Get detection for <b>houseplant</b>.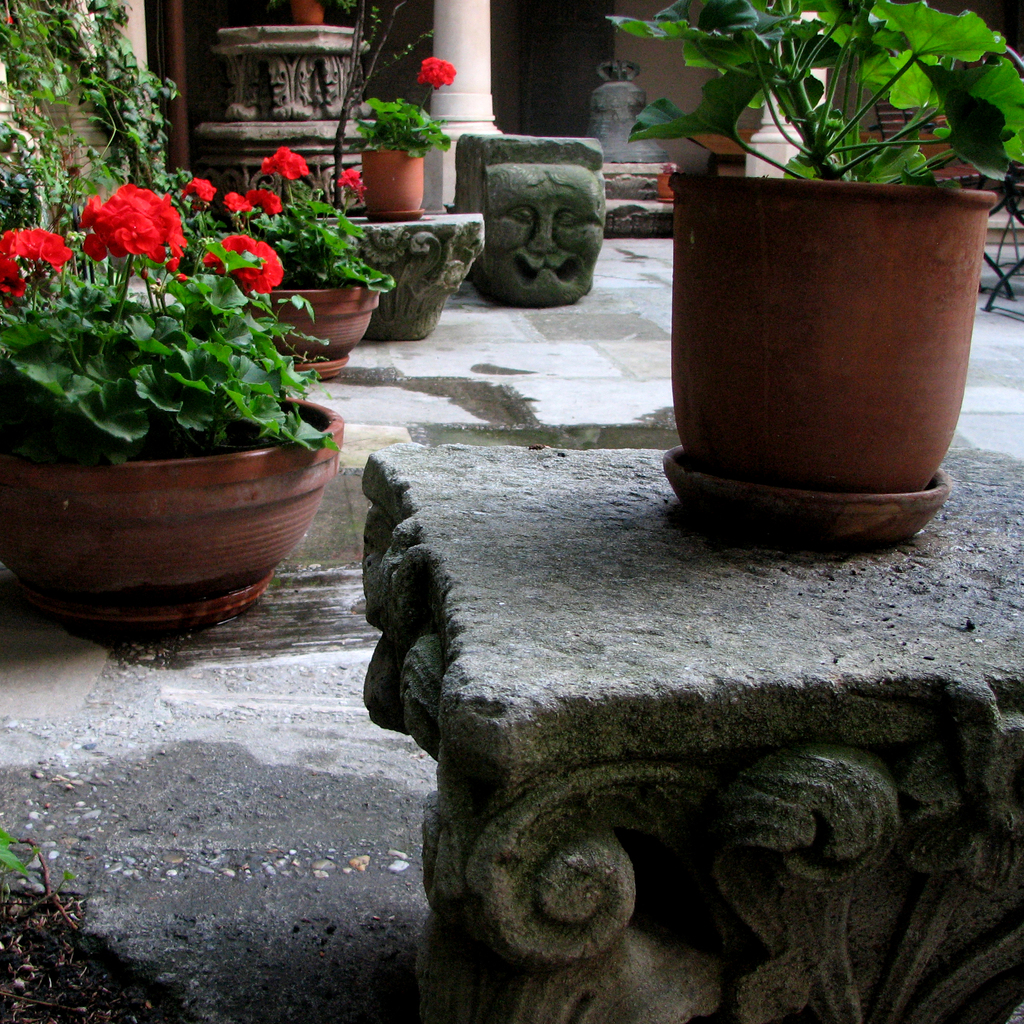
Detection: 344, 55, 456, 218.
